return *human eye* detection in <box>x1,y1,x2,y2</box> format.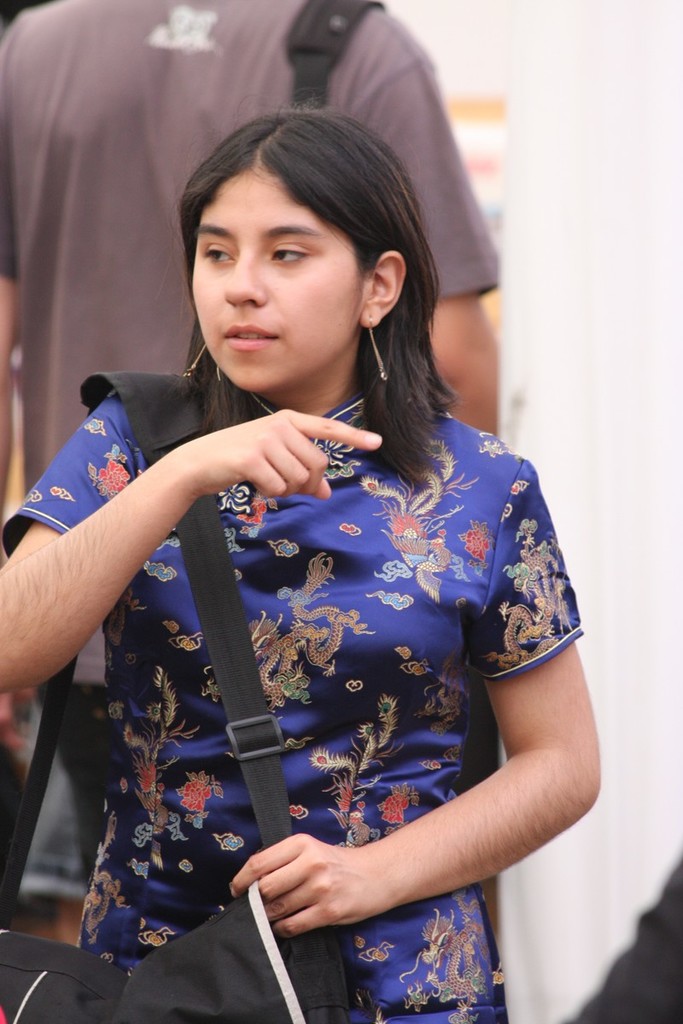
<box>268,236,316,265</box>.
